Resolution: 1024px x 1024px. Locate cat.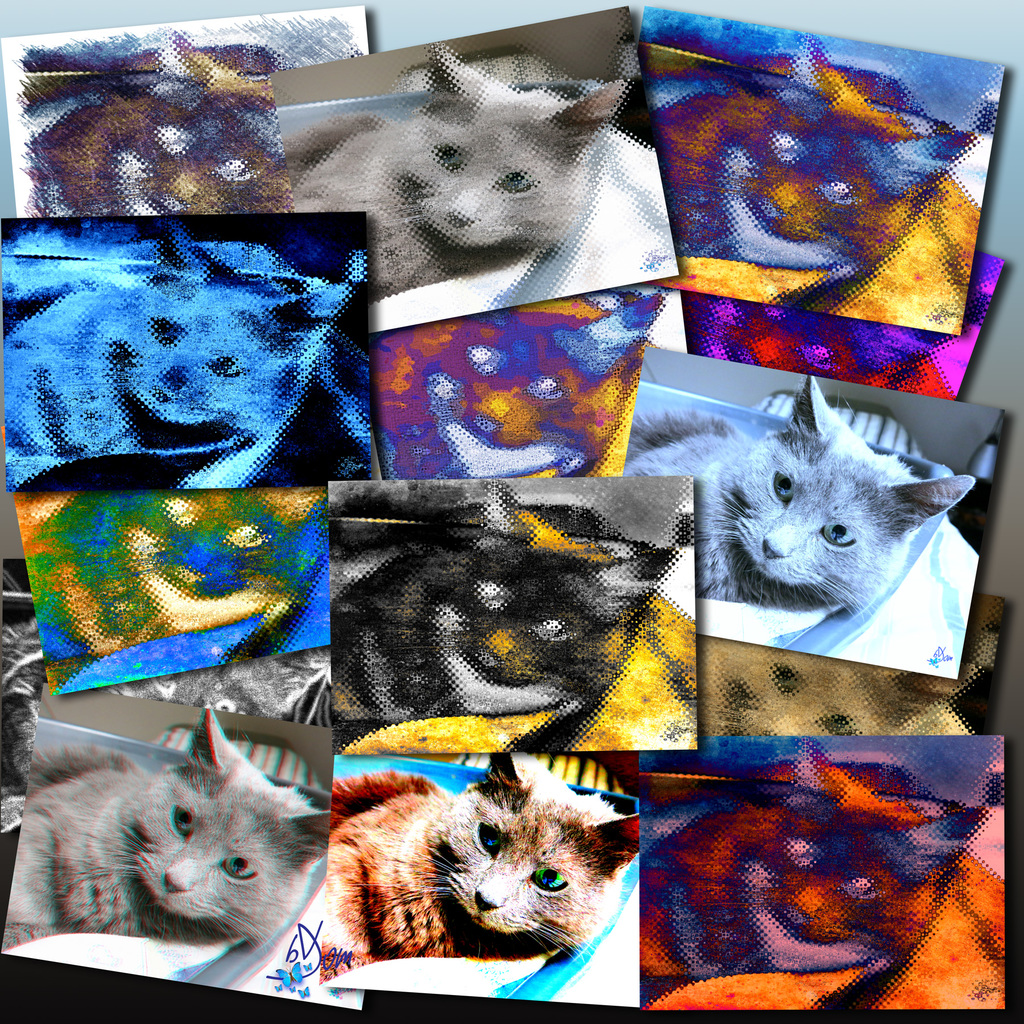
<bbox>280, 41, 628, 301</bbox>.
